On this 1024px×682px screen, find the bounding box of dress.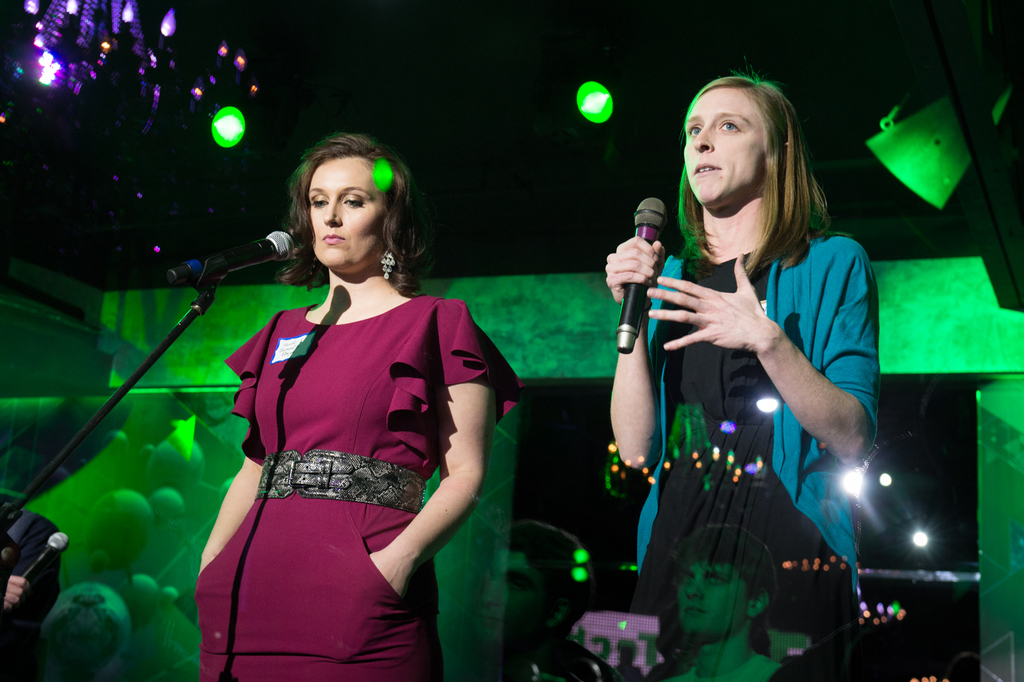
Bounding box: BBox(630, 233, 880, 676).
